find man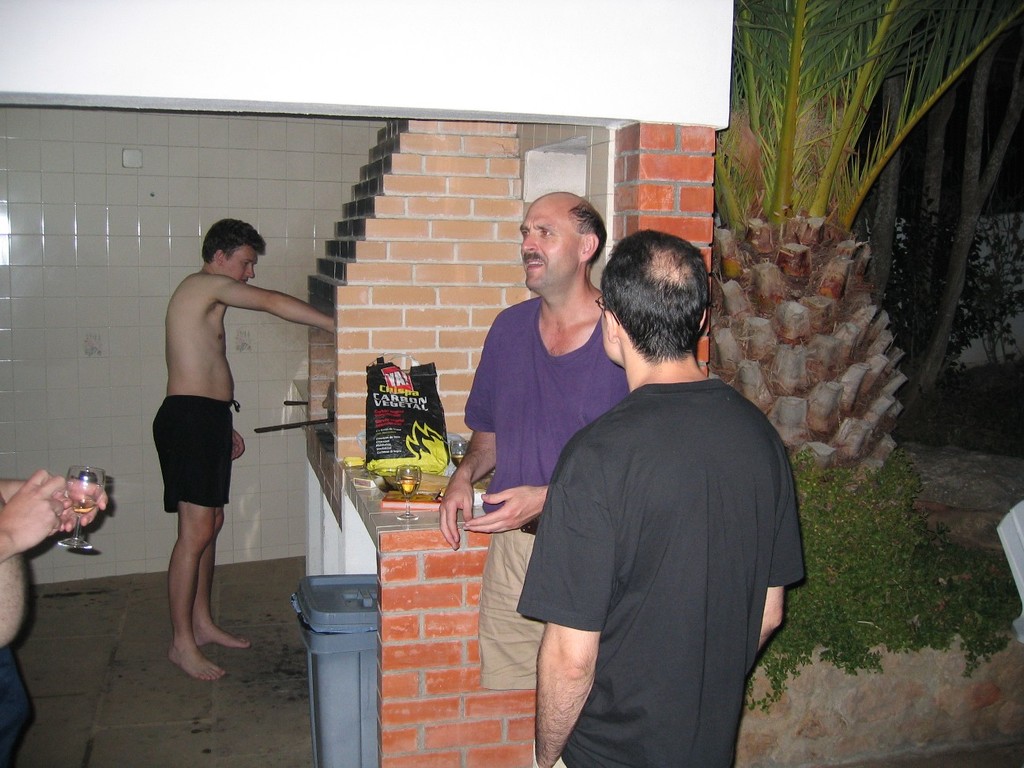
{"left": 151, "top": 217, "right": 335, "bottom": 679}
